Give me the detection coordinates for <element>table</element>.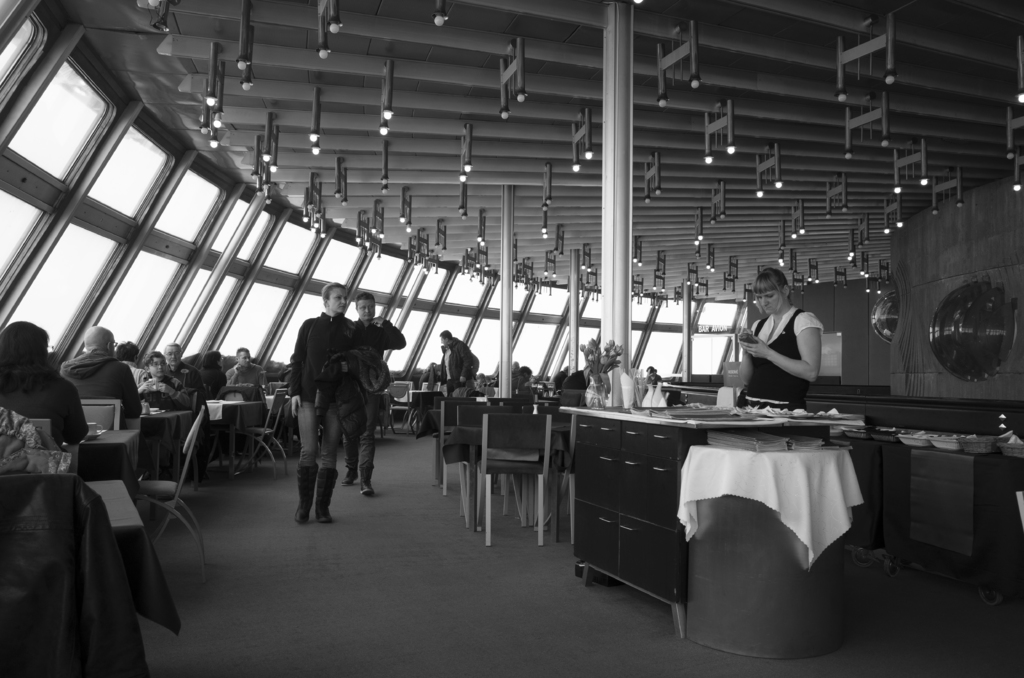
bbox=[609, 377, 894, 659].
